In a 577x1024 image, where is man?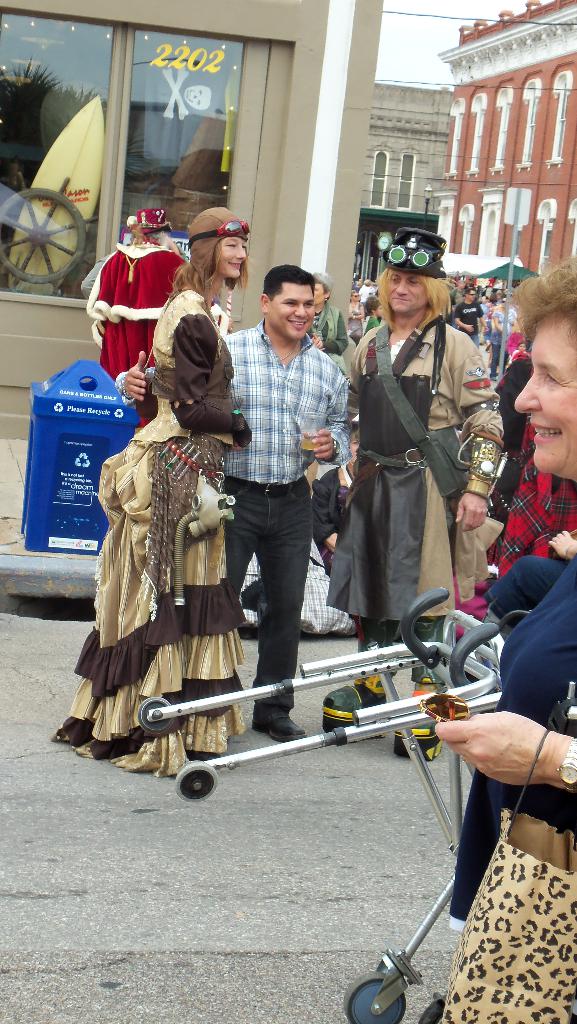
[454,285,487,349].
